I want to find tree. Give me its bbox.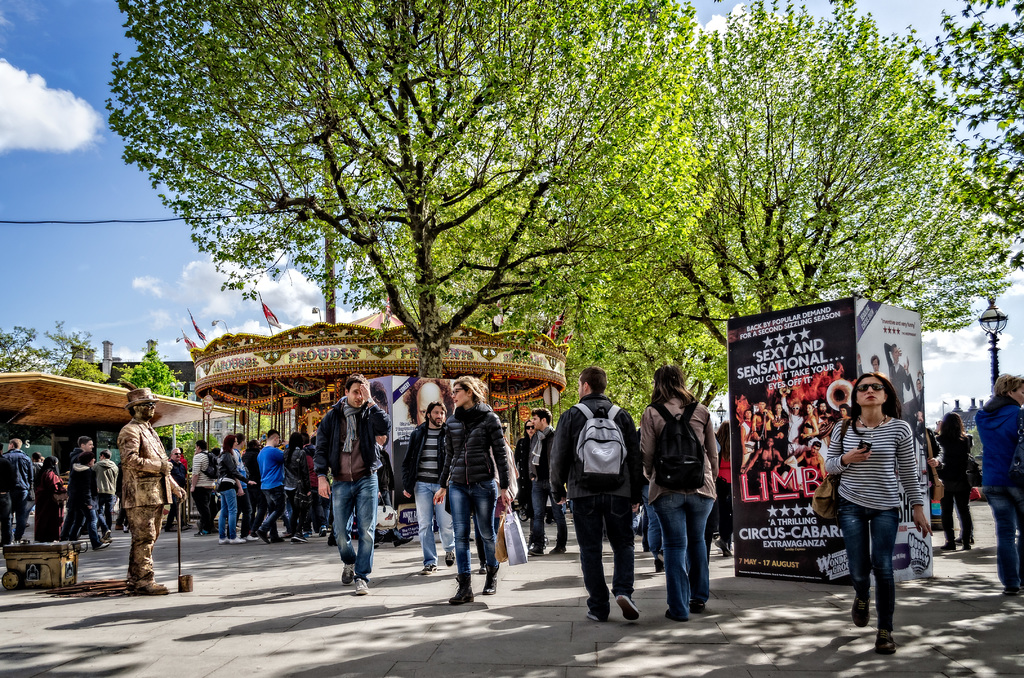
[609, 23, 1007, 333].
